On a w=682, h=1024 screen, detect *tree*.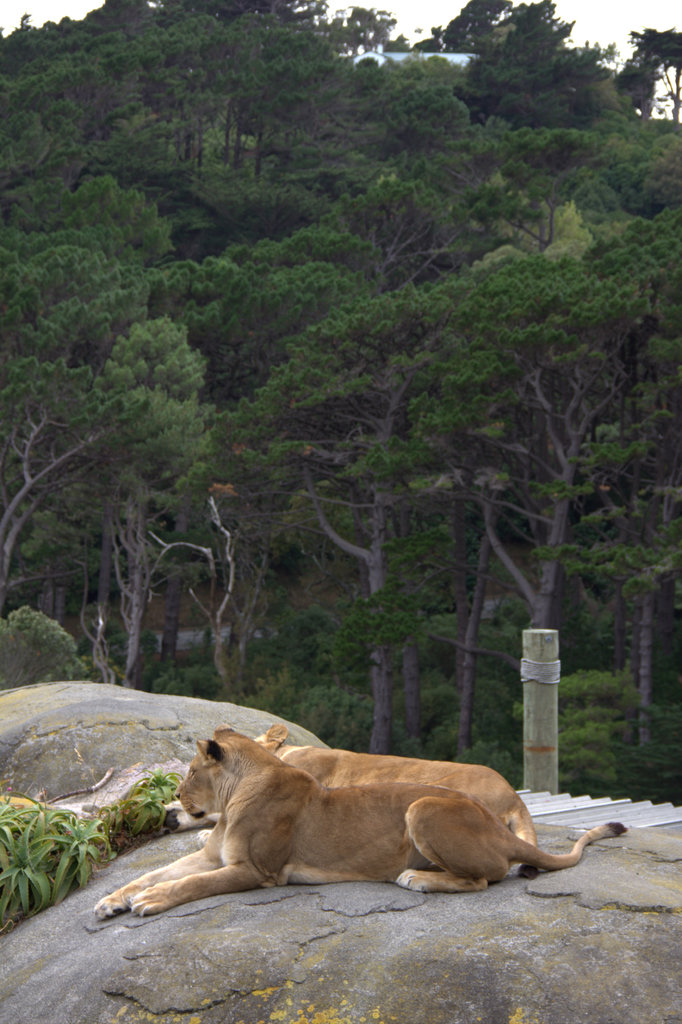
580 99 681 249.
